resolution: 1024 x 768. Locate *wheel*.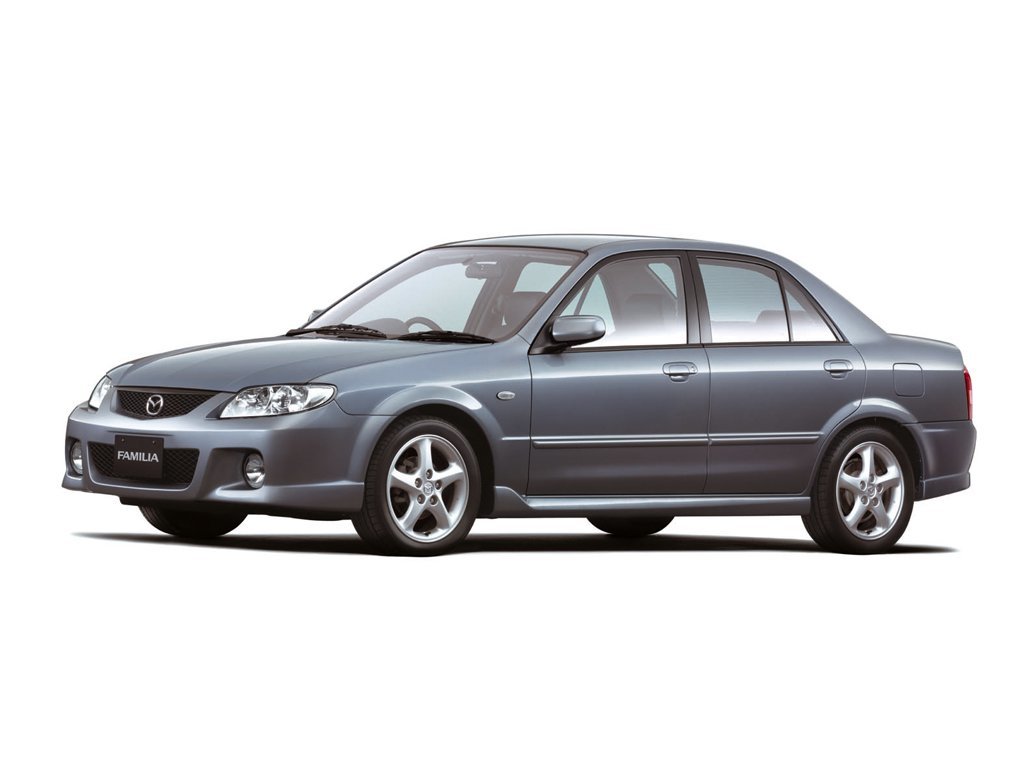
pyautogui.locateOnScreen(364, 419, 480, 544).
